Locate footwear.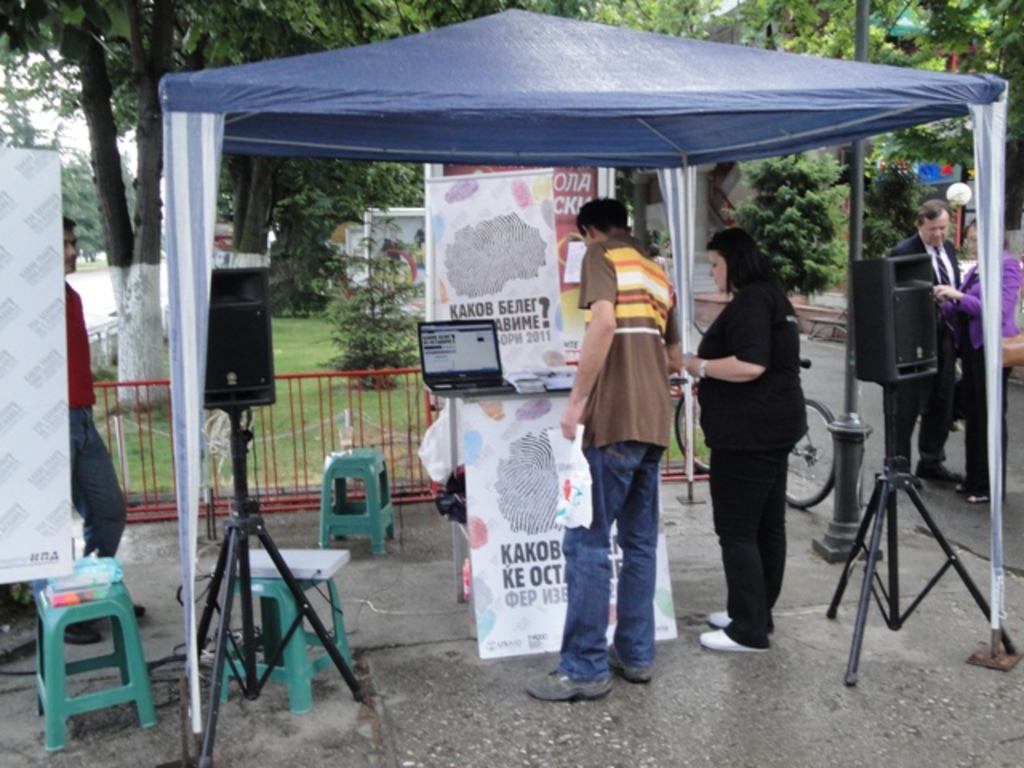
Bounding box: <bbox>134, 603, 149, 618</bbox>.
